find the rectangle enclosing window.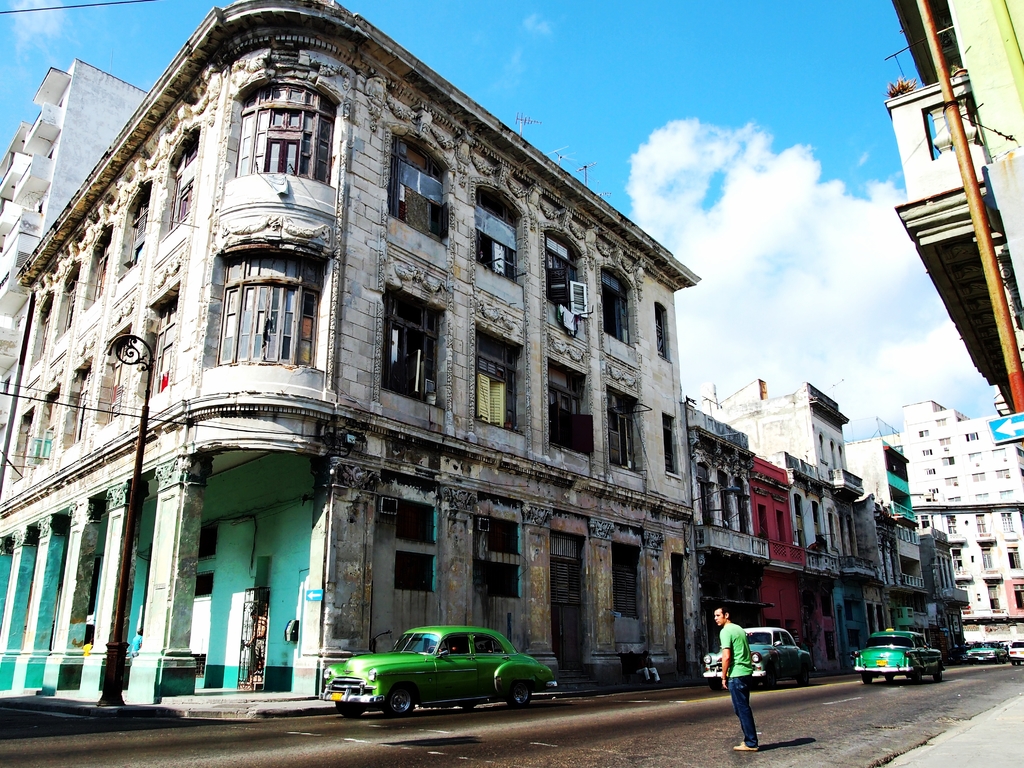
Rect(966, 433, 980, 441).
